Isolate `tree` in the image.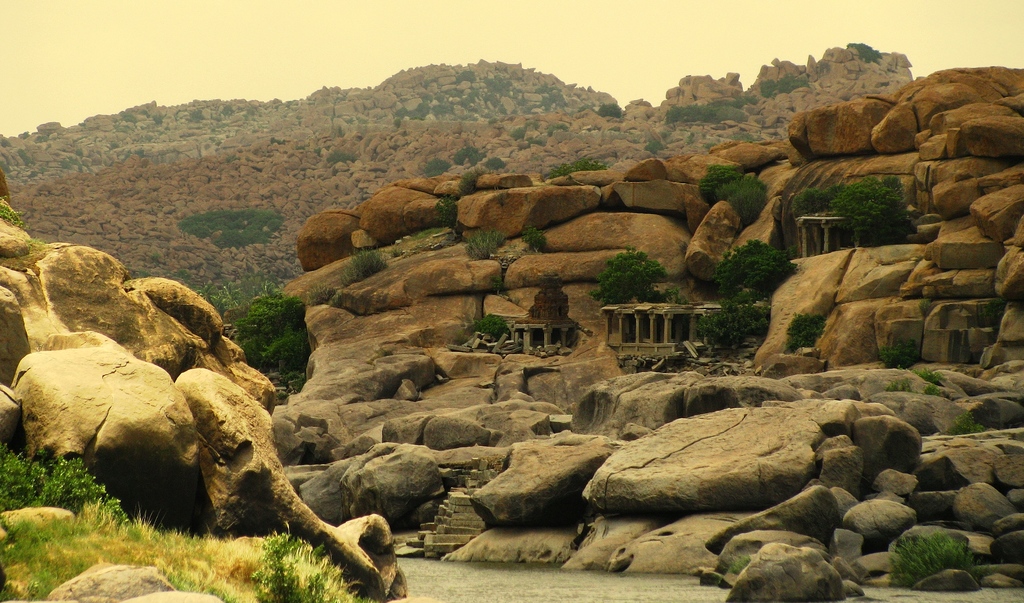
Isolated region: BBox(228, 290, 310, 366).
